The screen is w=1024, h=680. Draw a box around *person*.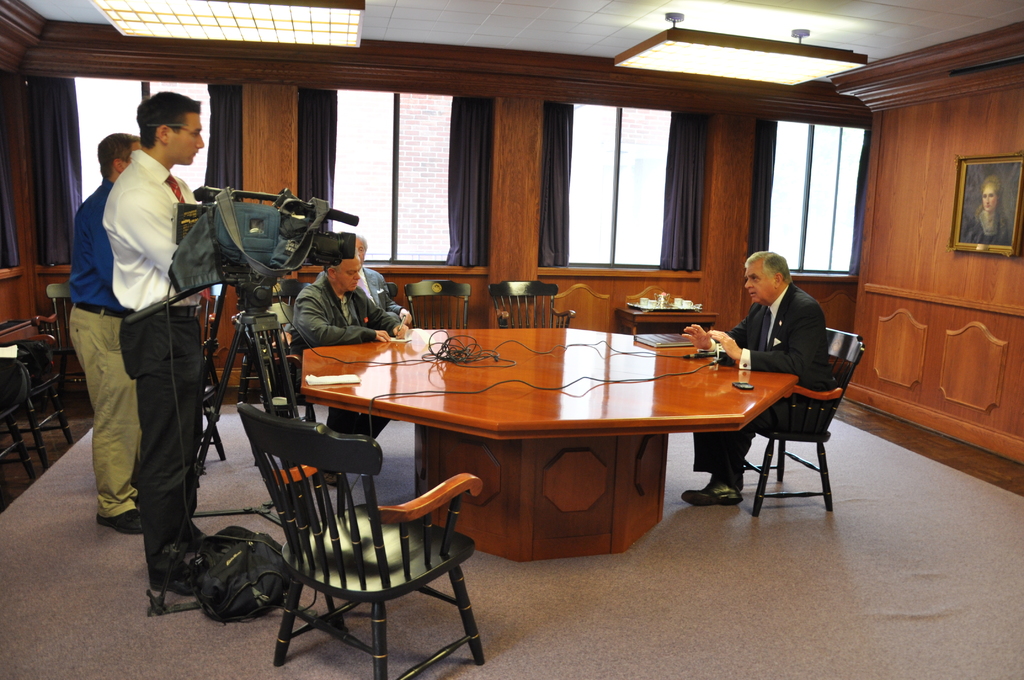
detection(97, 89, 216, 603).
